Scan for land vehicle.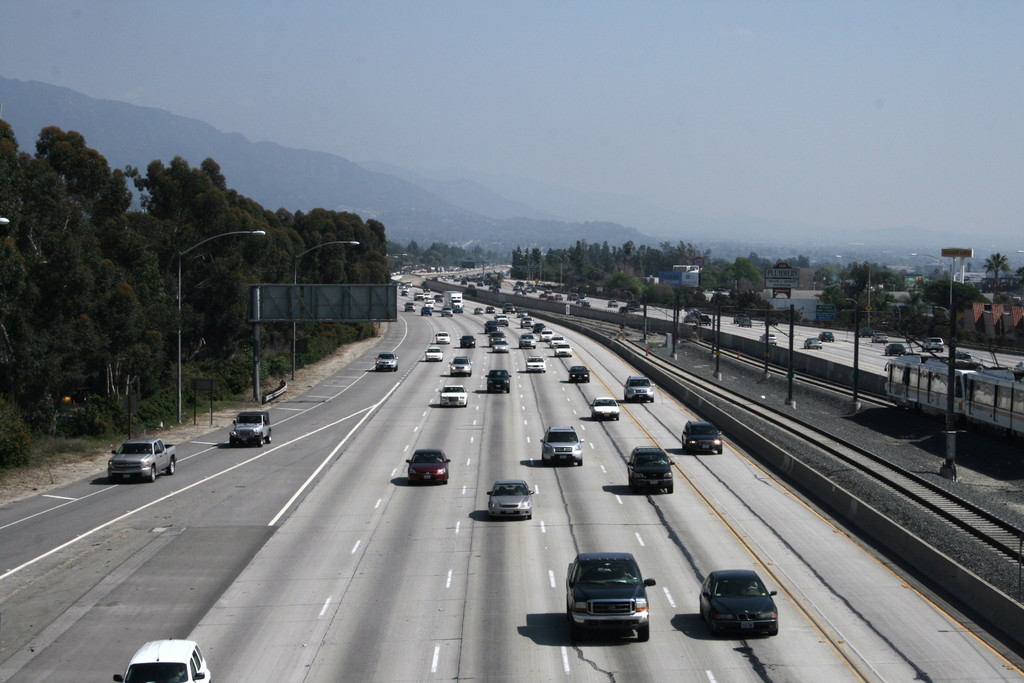
Scan result: BBox(520, 315, 535, 329).
